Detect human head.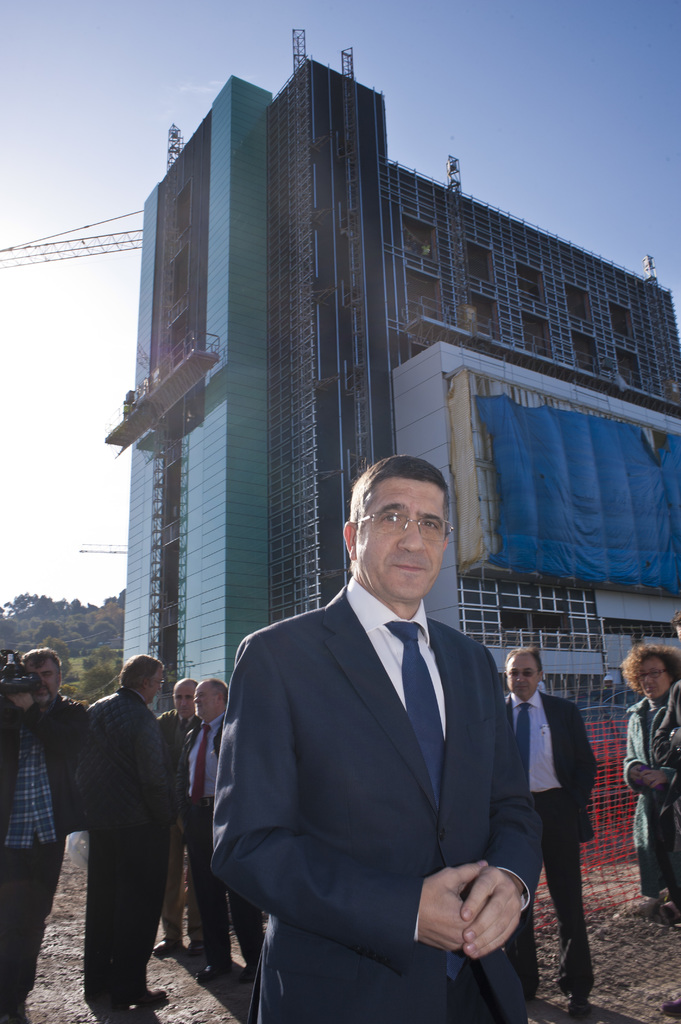
Detected at [346, 452, 464, 608].
